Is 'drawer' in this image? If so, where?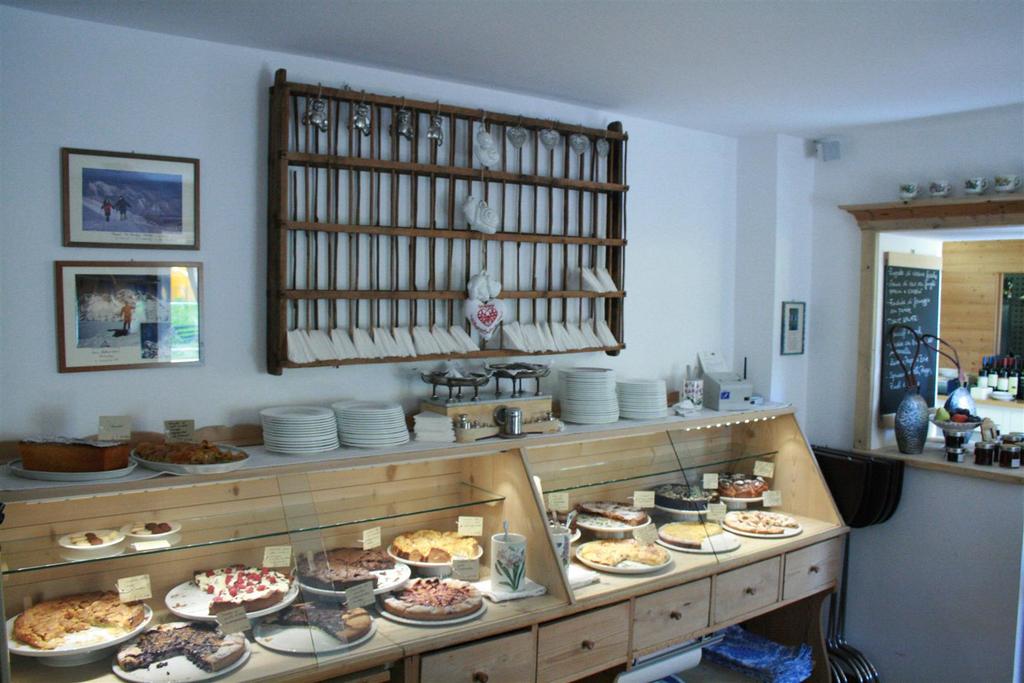
Yes, at [x1=414, y1=630, x2=535, y2=682].
